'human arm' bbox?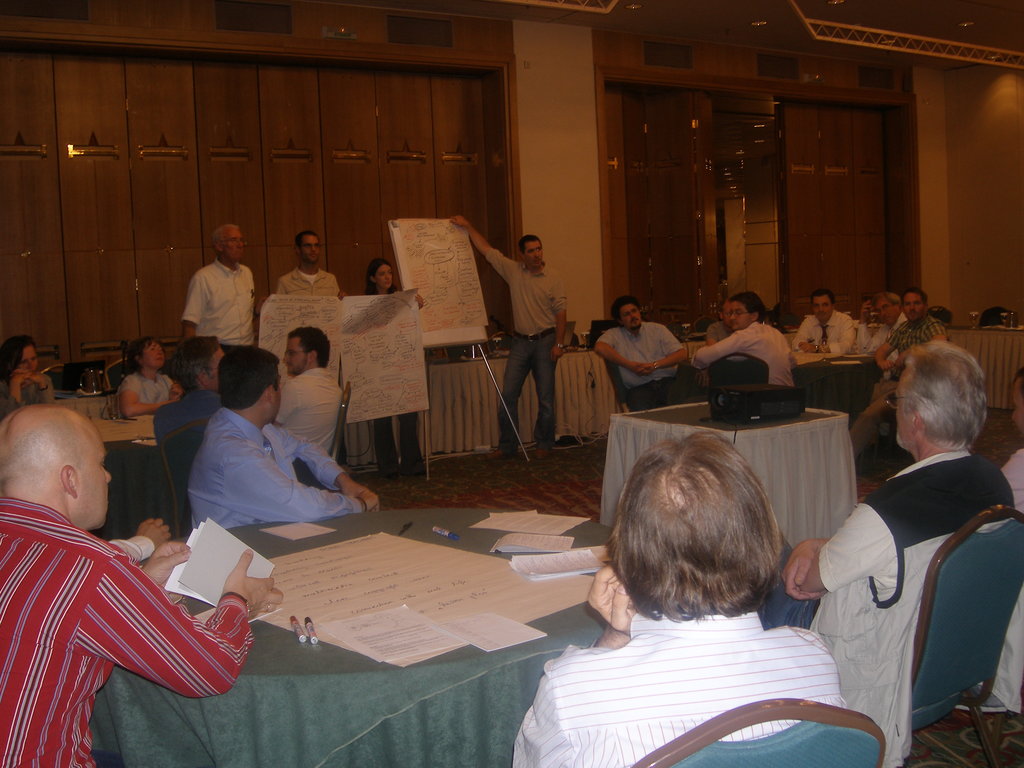
BBox(792, 317, 811, 351)
